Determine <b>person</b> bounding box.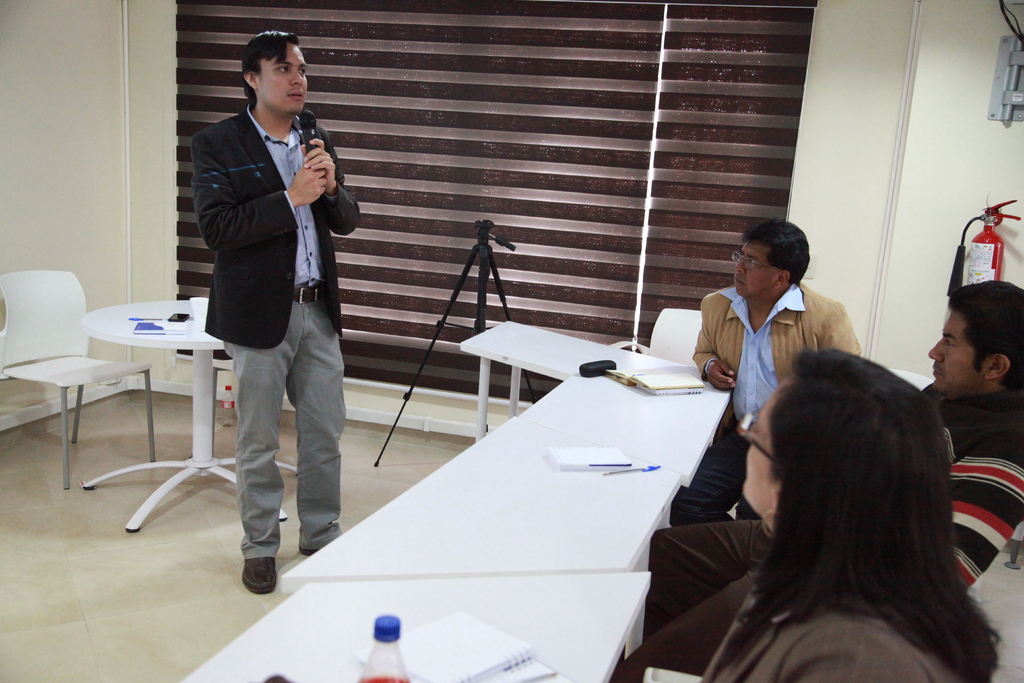
Determined: bbox=(687, 343, 1004, 682).
